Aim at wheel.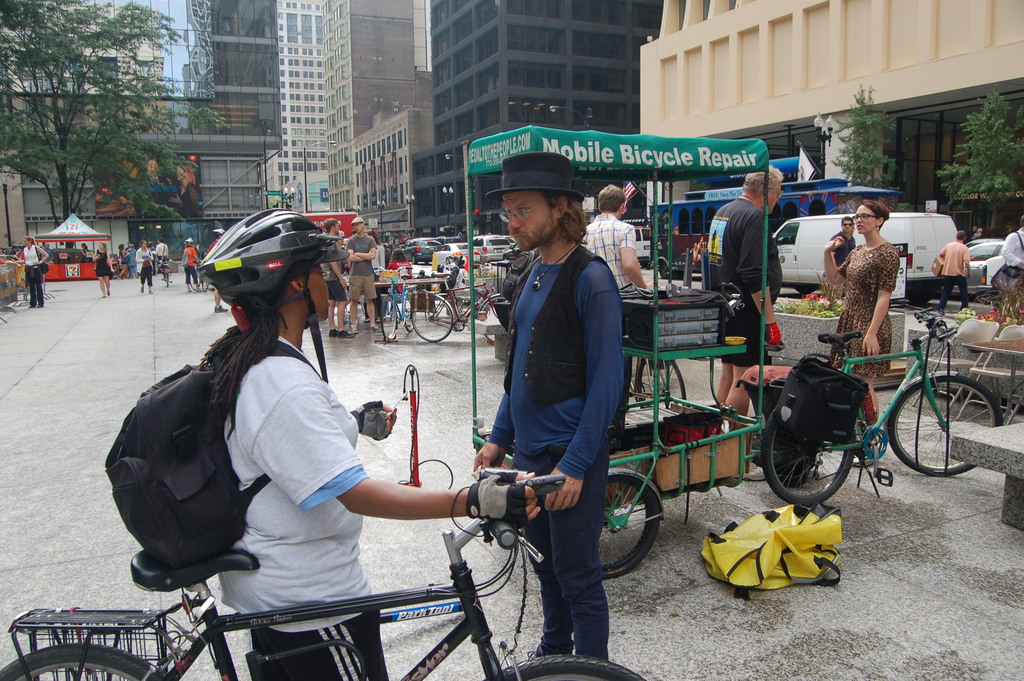
Aimed at detection(477, 291, 508, 343).
